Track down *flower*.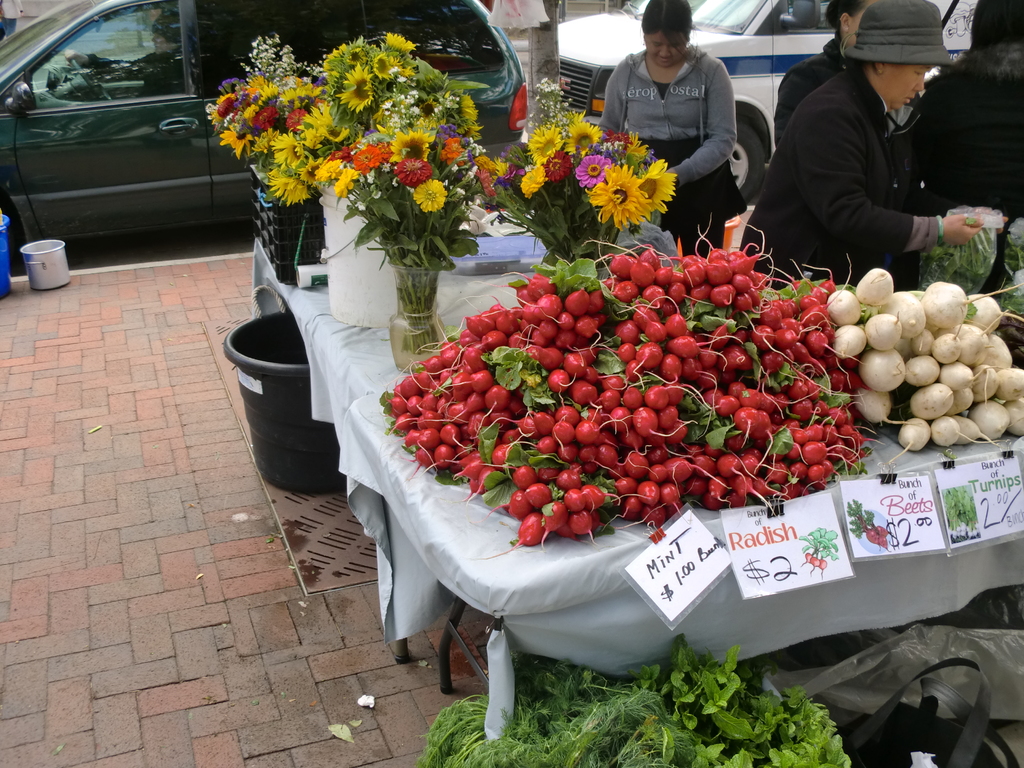
Tracked to x1=367, y1=52, x2=390, y2=84.
